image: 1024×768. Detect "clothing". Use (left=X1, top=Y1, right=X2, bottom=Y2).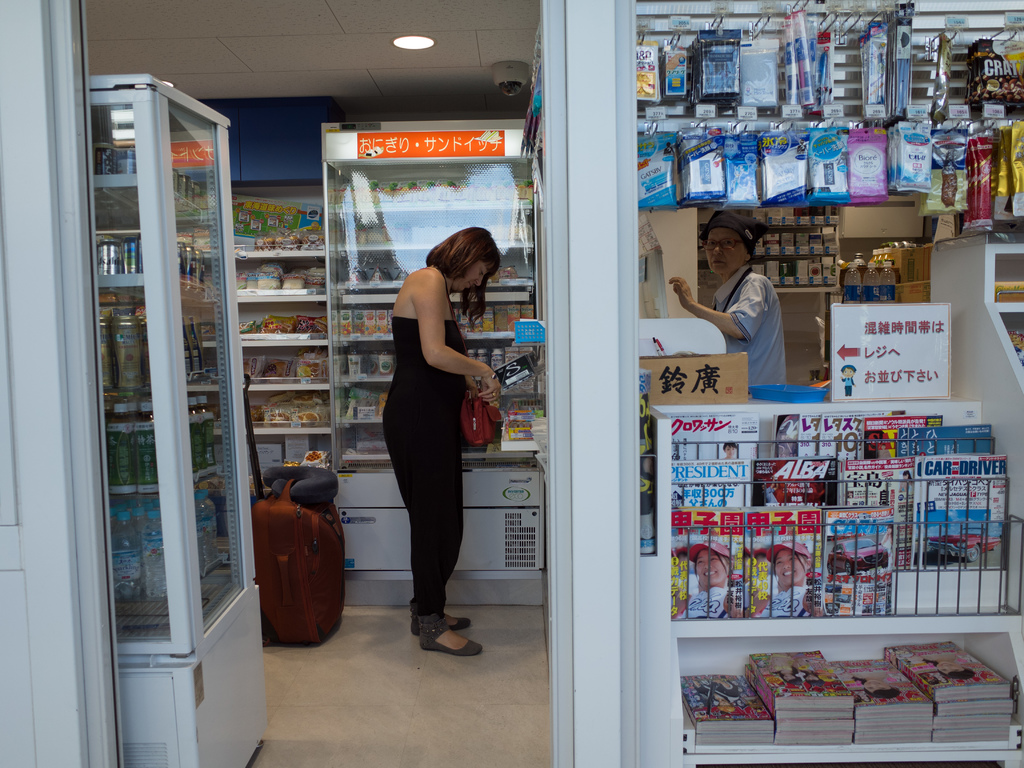
(left=383, top=316, right=469, bottom=618).
